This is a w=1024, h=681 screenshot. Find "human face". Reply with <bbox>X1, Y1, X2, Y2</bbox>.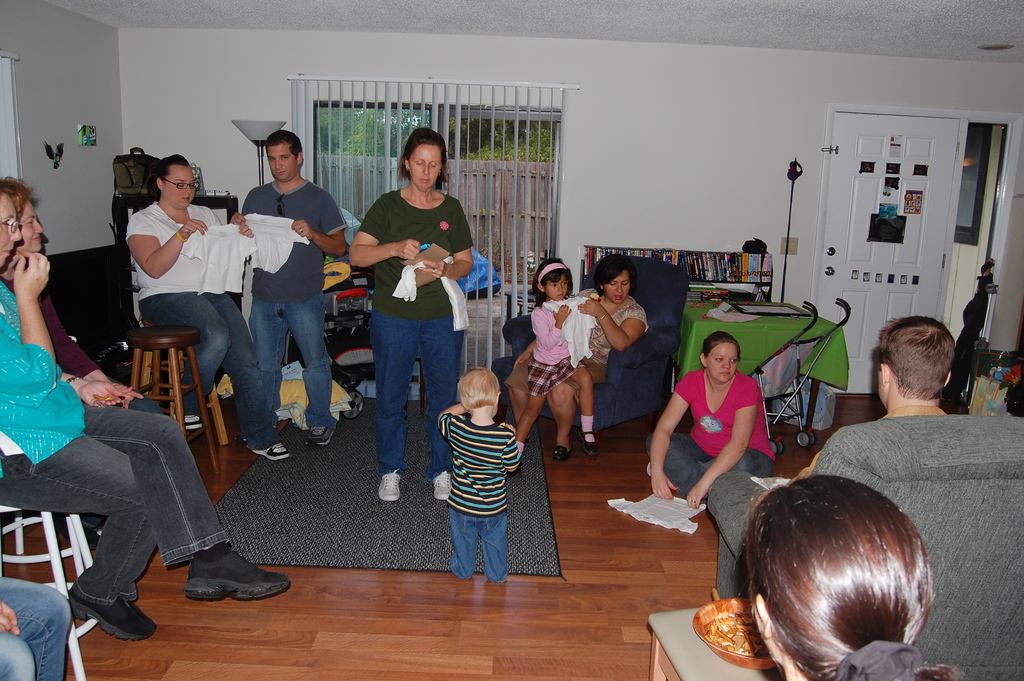
<bbox>548, 270, 572, 304</bbox>.
